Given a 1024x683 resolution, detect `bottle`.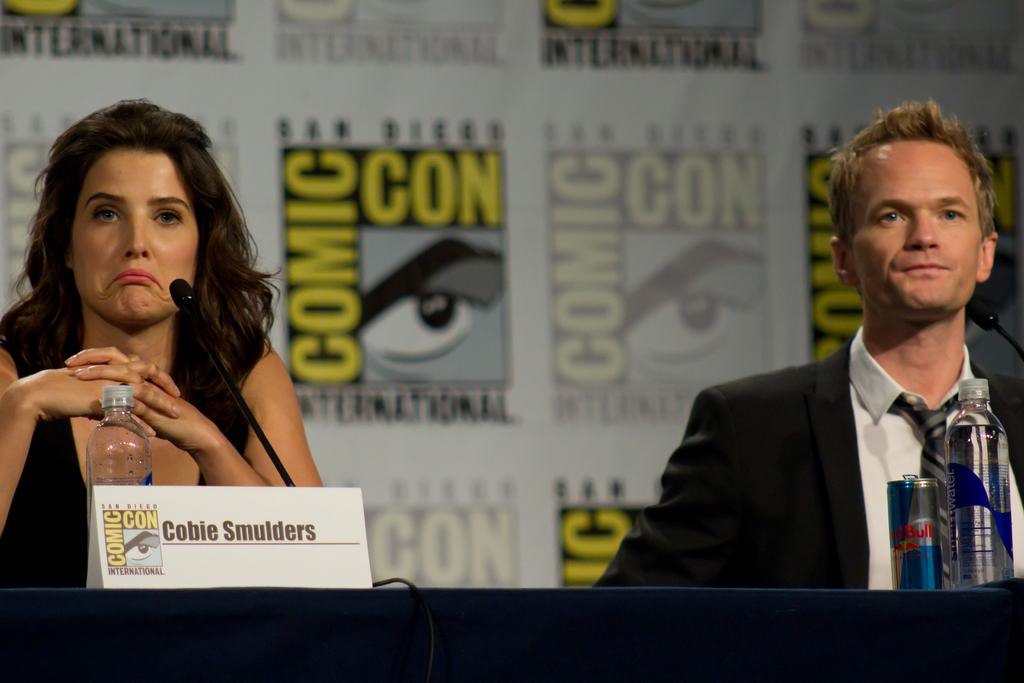
x1=77 y1=375 x2=164 y2=589.
